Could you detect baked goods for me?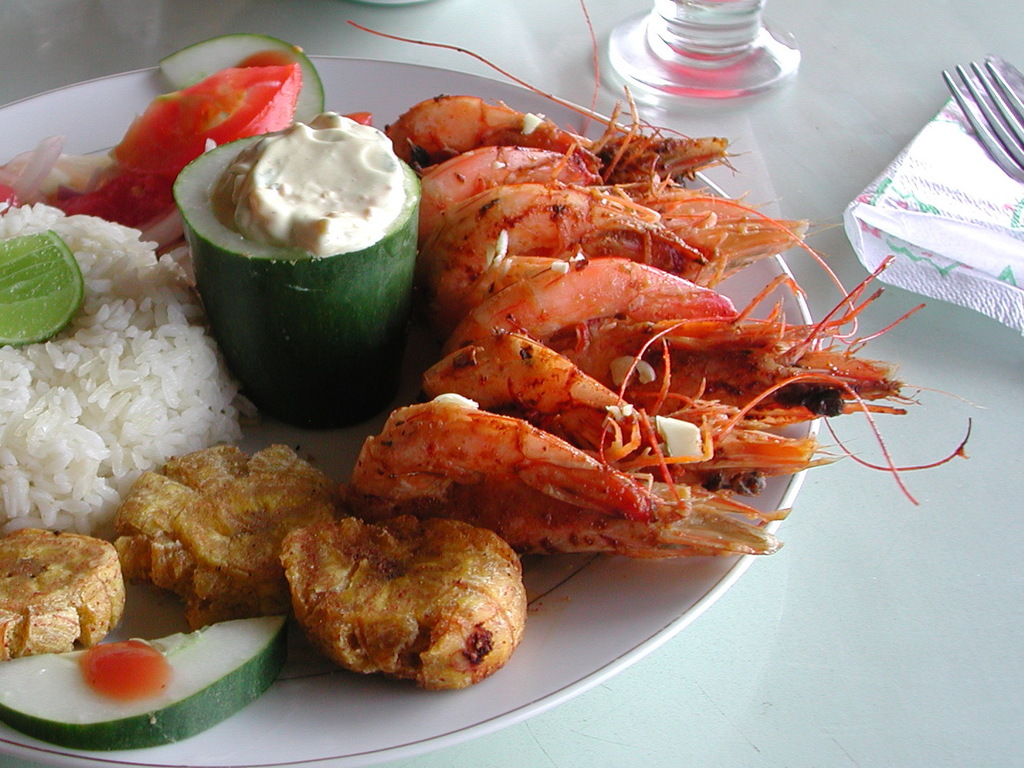
Detection result: region(276, 512, 531, 685).
